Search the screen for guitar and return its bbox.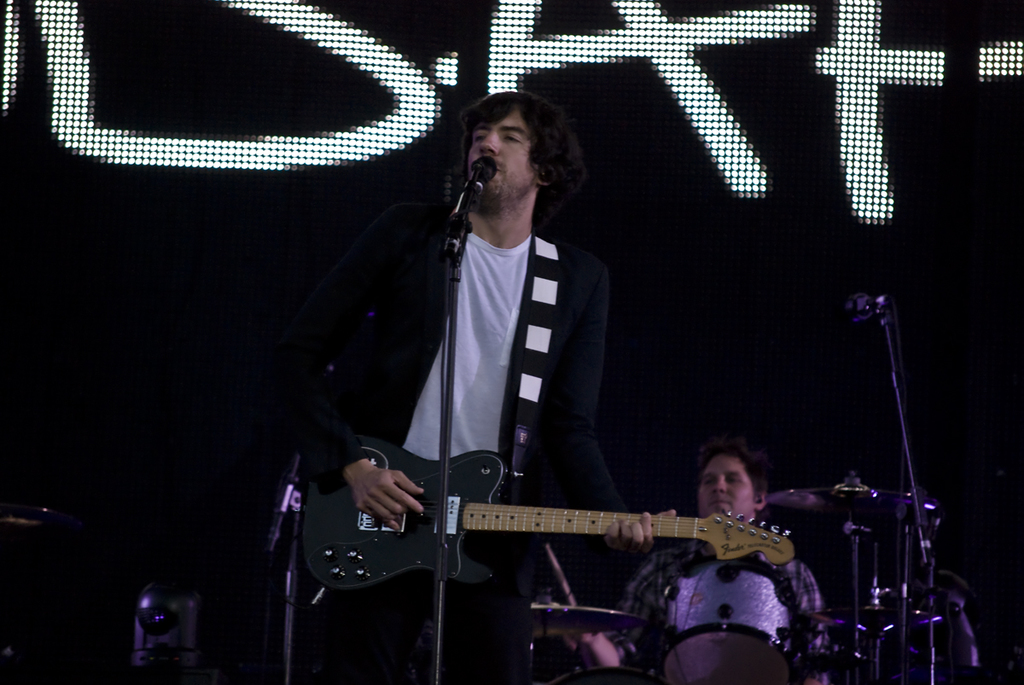
Found: BBox(301, 435, 804, 596).
